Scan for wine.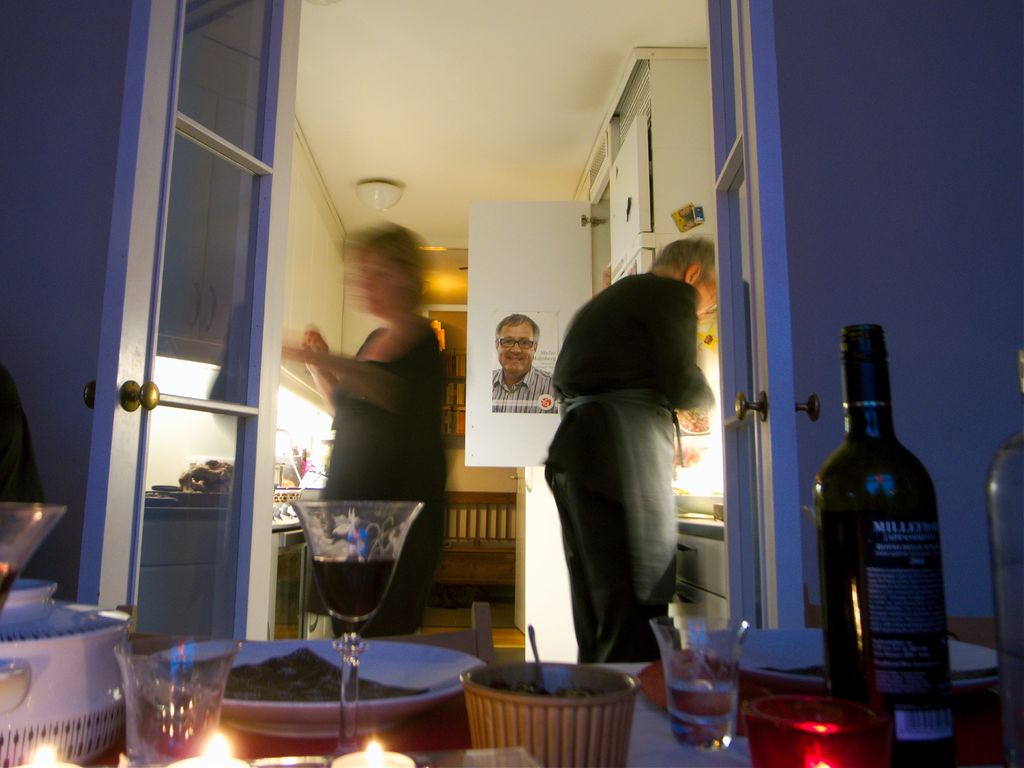
Scan result: [312,556,396,625].
